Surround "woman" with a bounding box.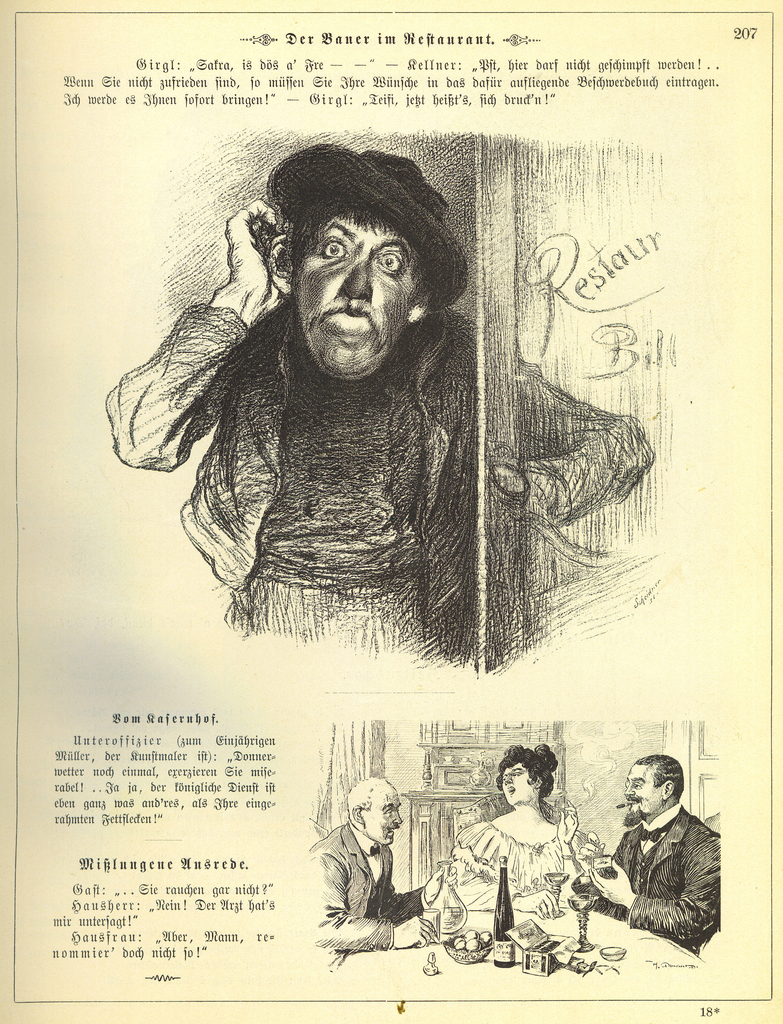
[419, 745, 603, 953].
